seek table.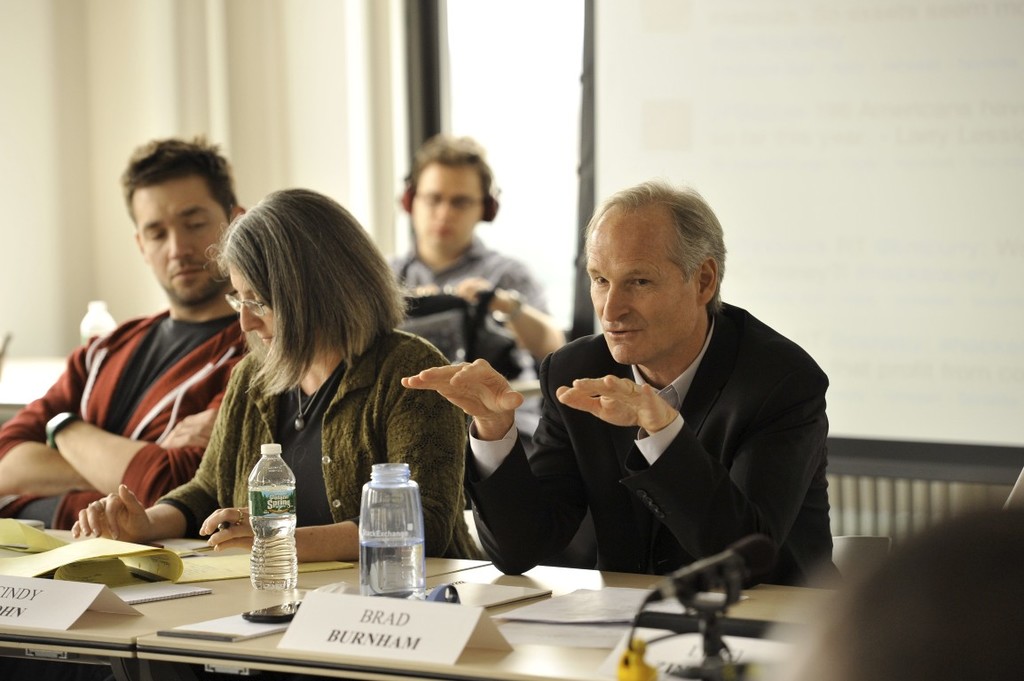
x1=0, y1=503, x2=859, y2=680.
